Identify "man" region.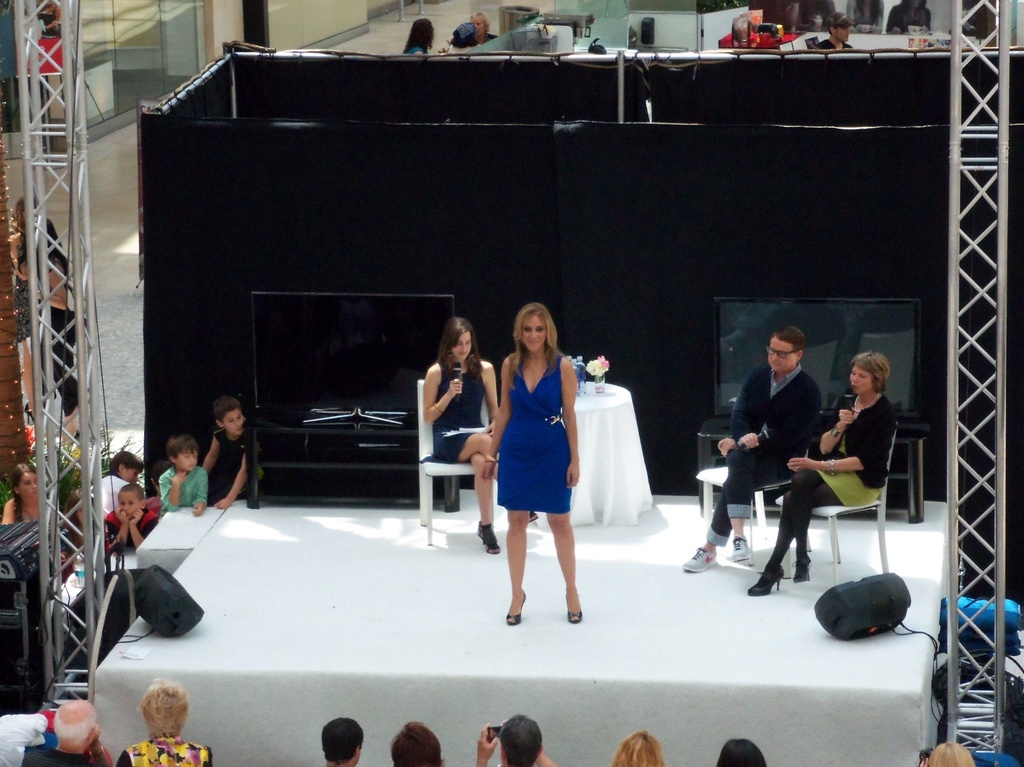
Region: x1=318, y1=718, x2=366, y2=766.
